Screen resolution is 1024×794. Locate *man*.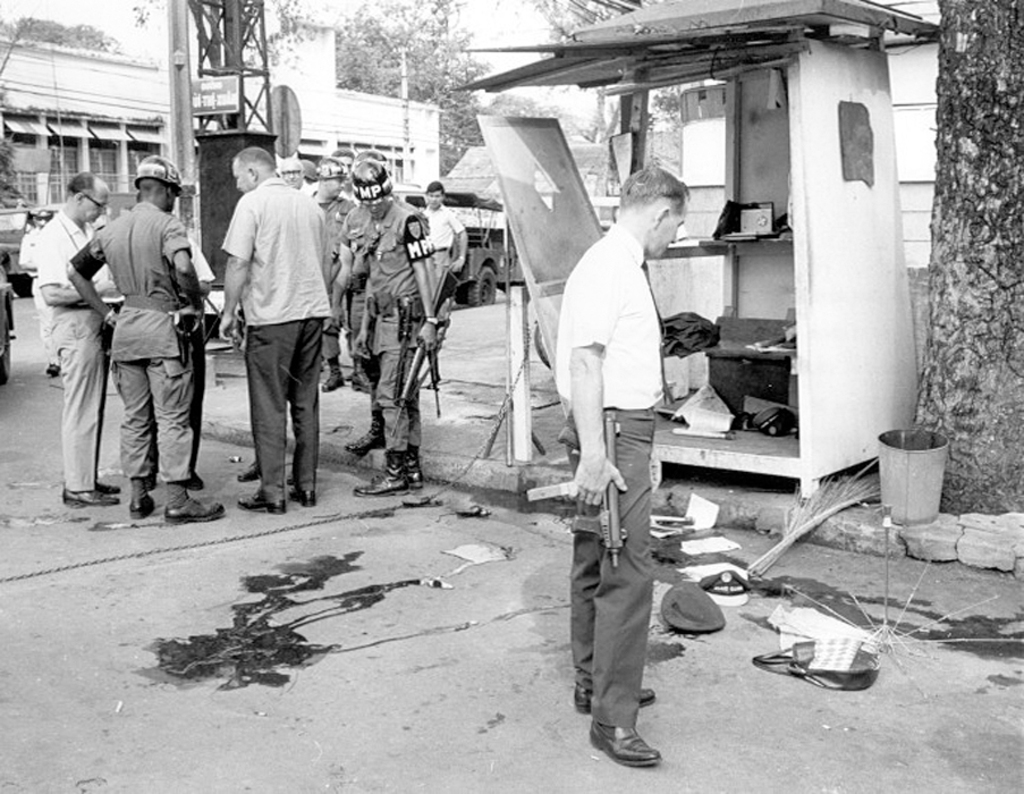
(x1=36, y1=169, x2=119, y2=506).
